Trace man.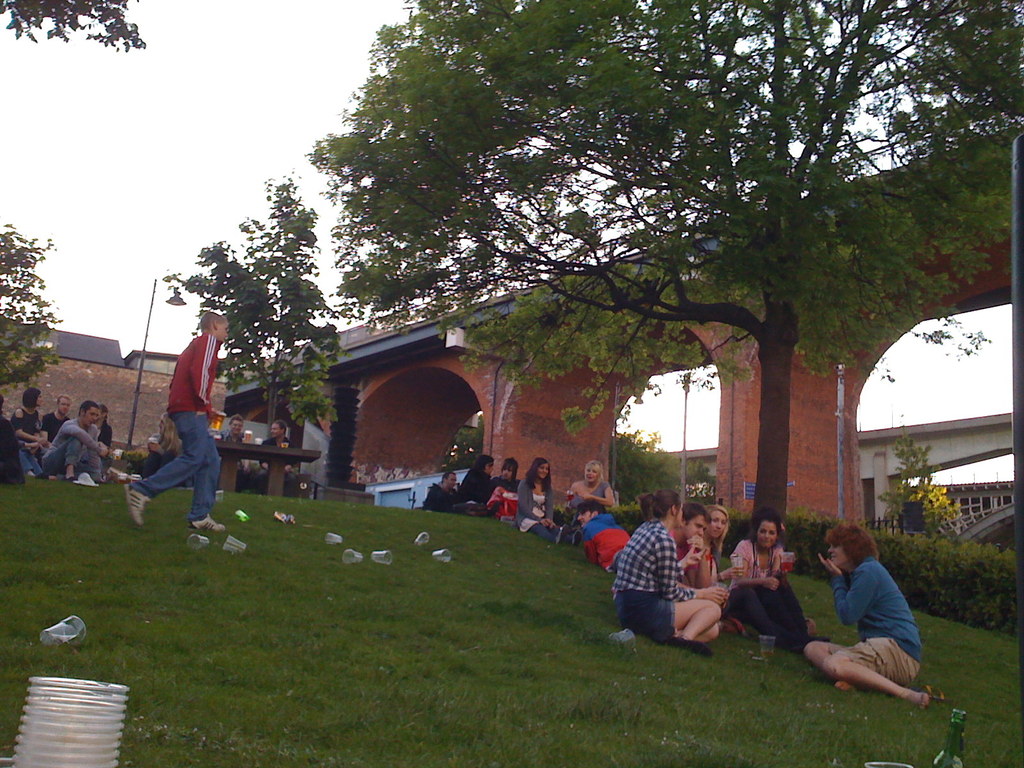
Traced to (128, 323, 226, 542).
